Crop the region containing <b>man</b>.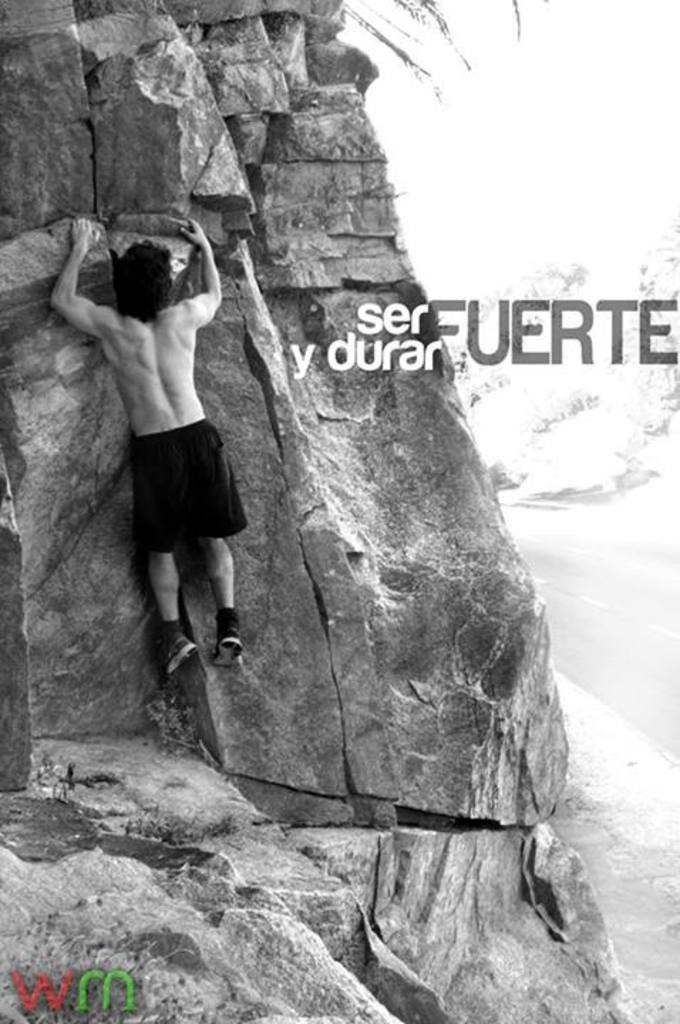
Crop region: crop(53, 218, 260, 680).
